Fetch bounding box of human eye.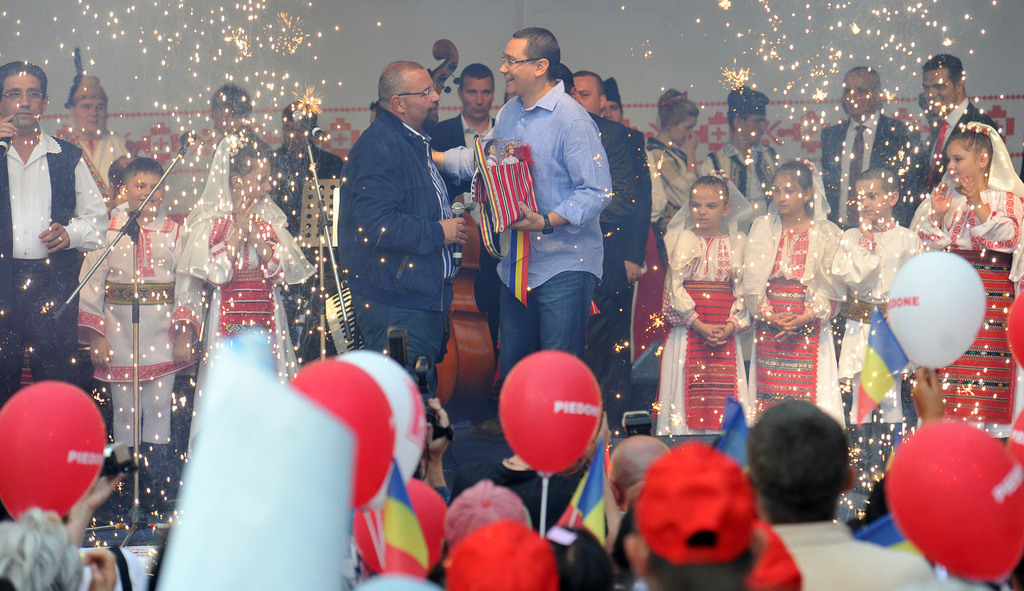
Bbox: BBox(600, 108, 605, 113).
